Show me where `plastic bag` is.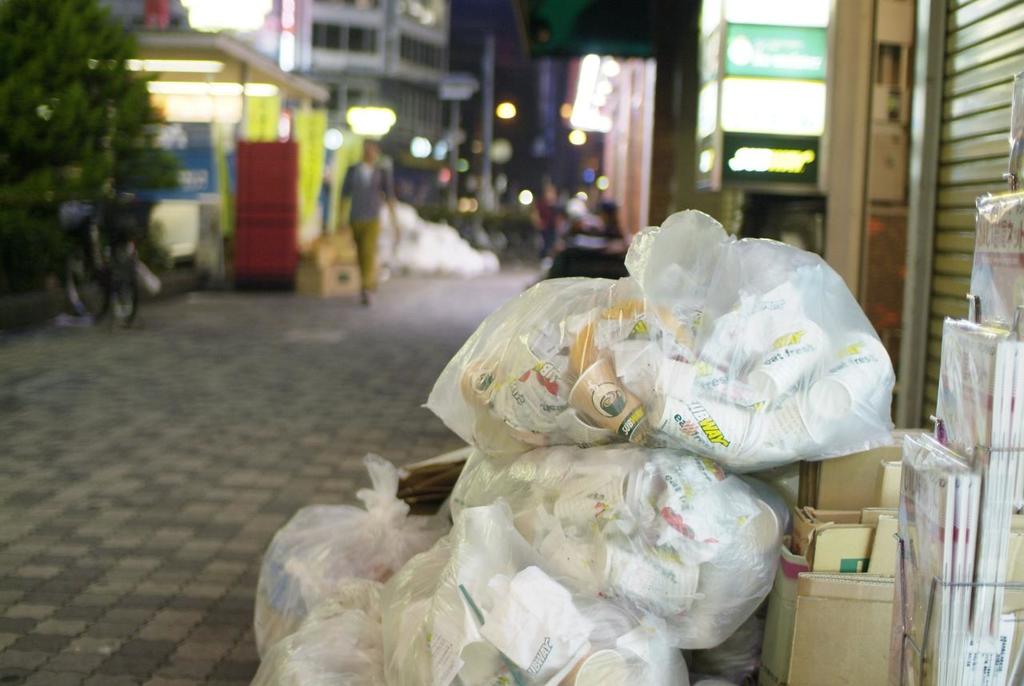
`plastic bag` is at {"left": 426, "top": 203, "right": 896, "bottom": 479}.
